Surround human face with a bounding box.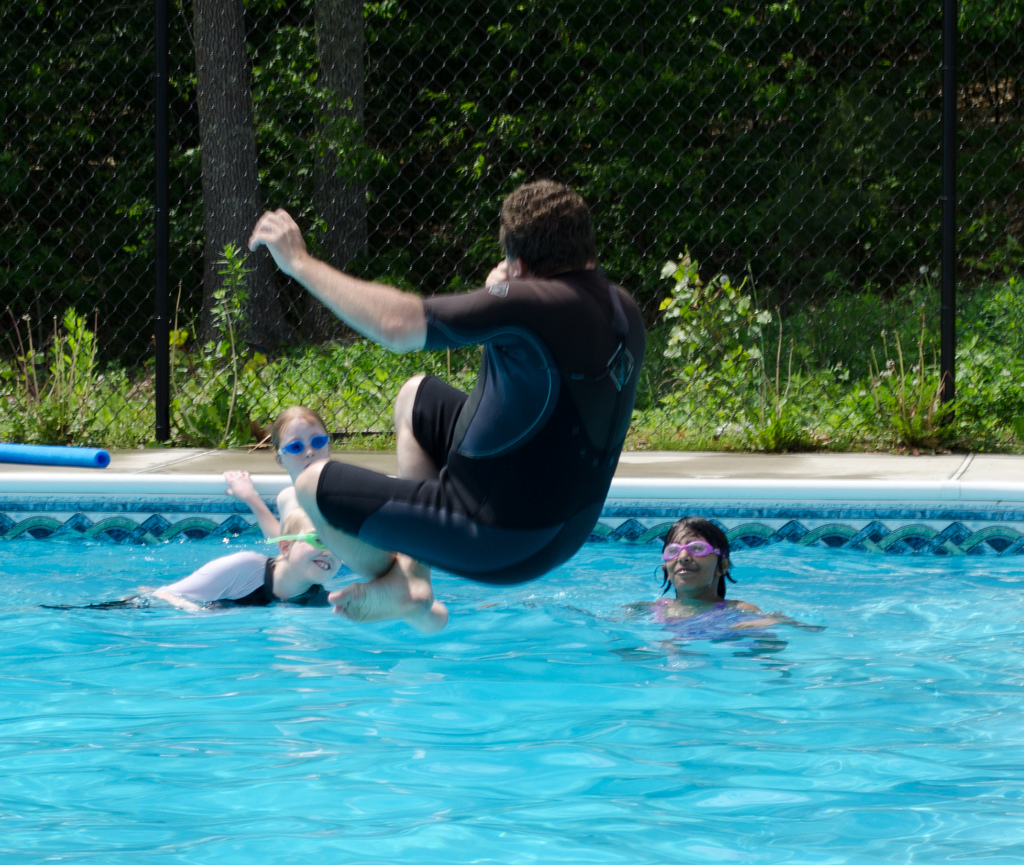
(x1=287, y1=513, x2=342, y2=579).
